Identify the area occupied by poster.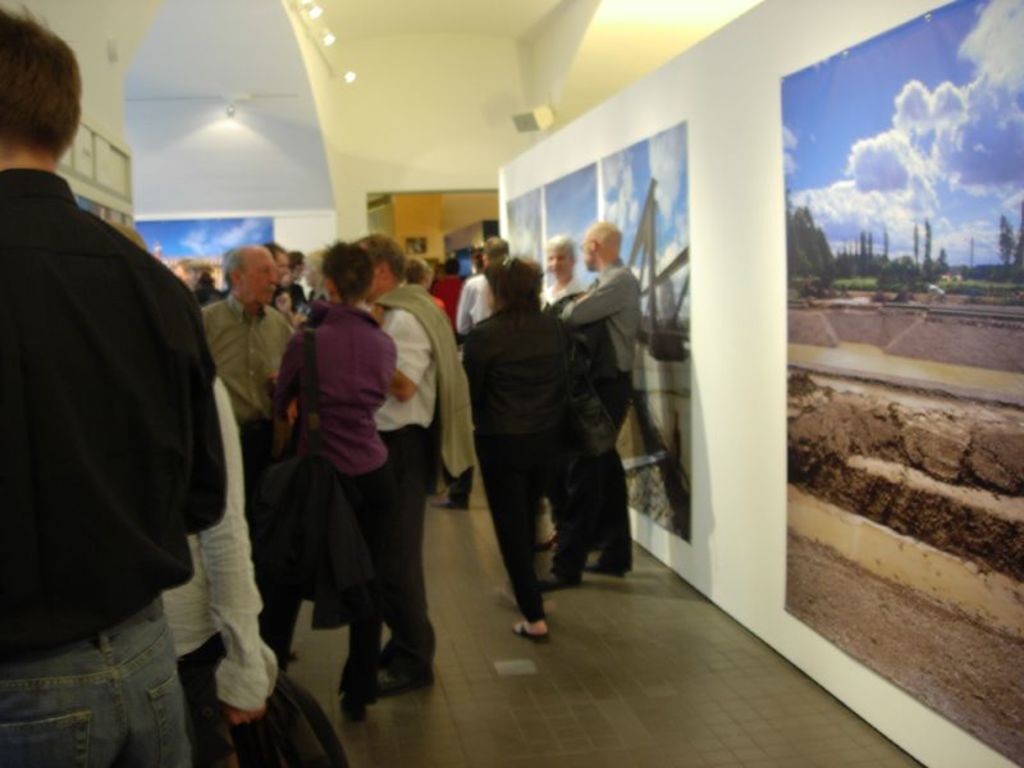
Area: l=785, t=0, r=1023, b=767.
